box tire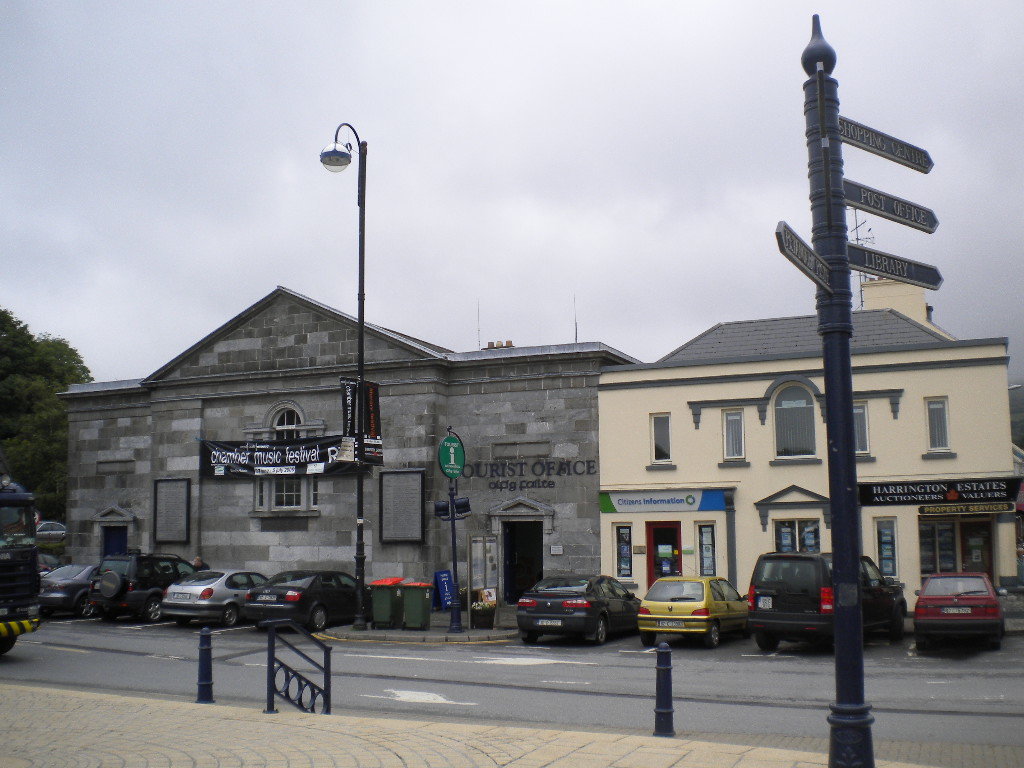
left=224, top=604, right=241, bottom=629
